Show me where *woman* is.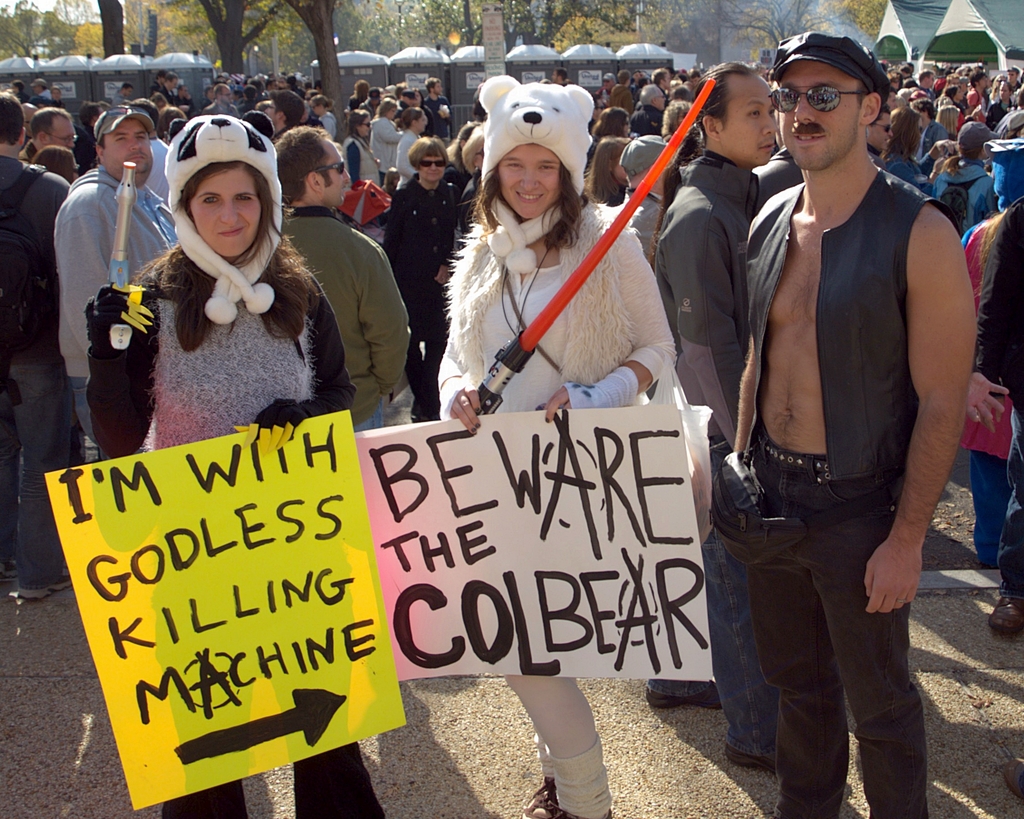
*woman* is at crop(436, 83, 680, 818).
